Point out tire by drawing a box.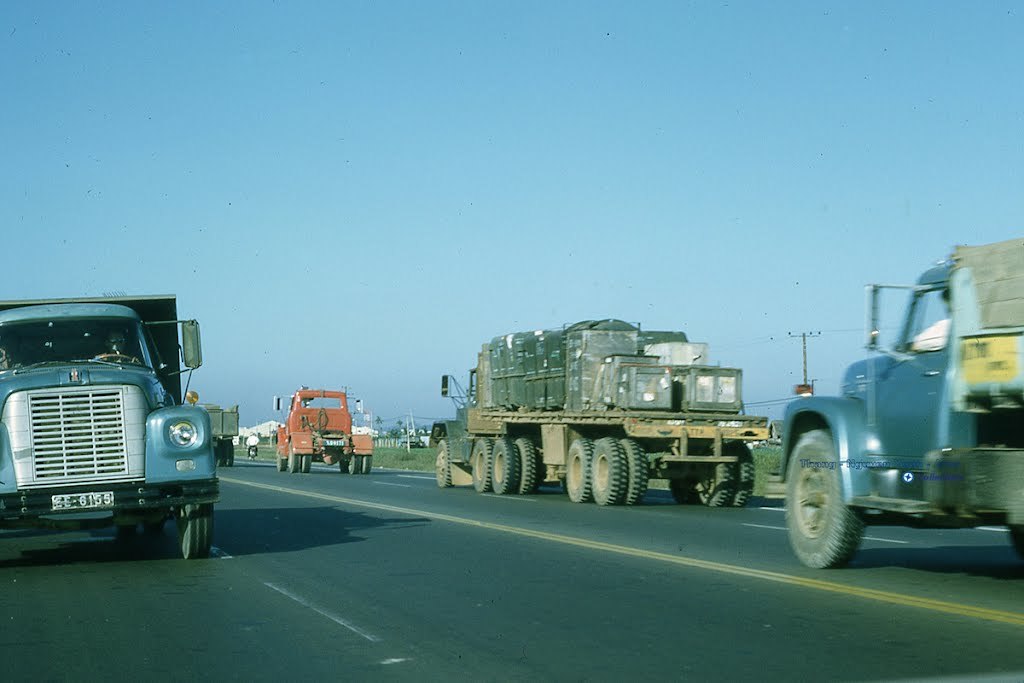
region(362, 456, 375, 472).
